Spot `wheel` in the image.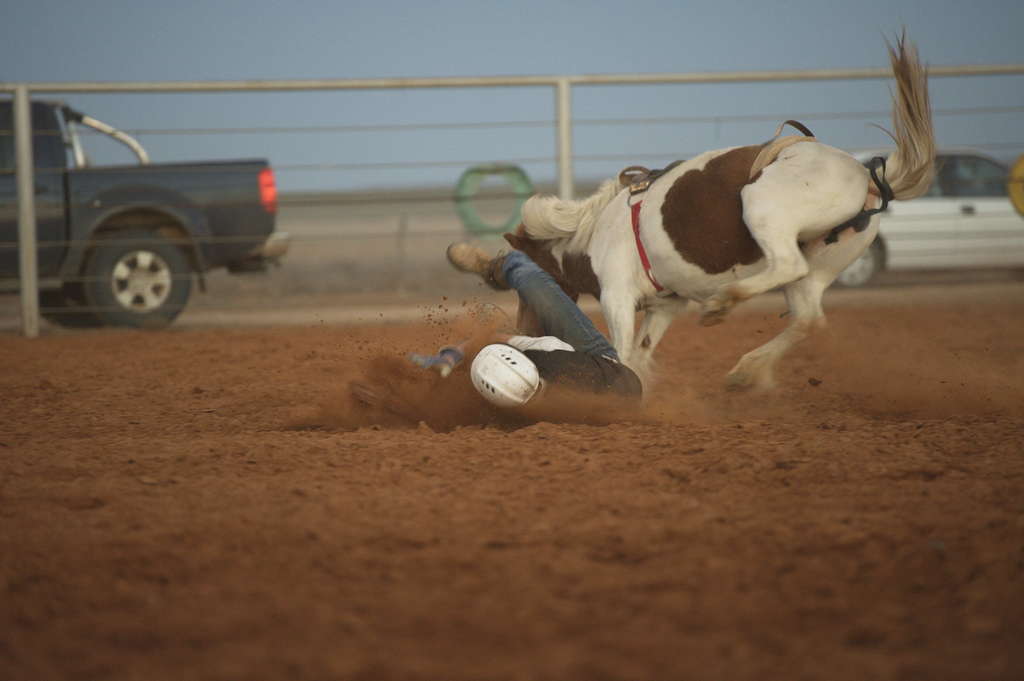
`wheel` found at (left=70, top=220, right=175, bottom=308).
